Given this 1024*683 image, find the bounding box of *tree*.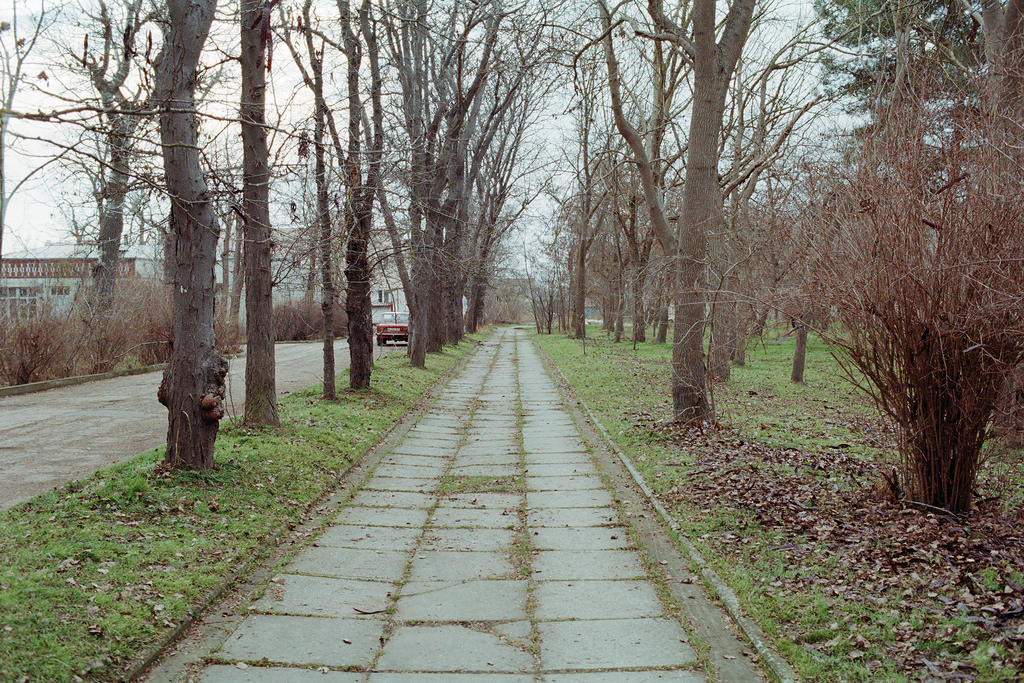
detection(777, 67, 1004, 529).
